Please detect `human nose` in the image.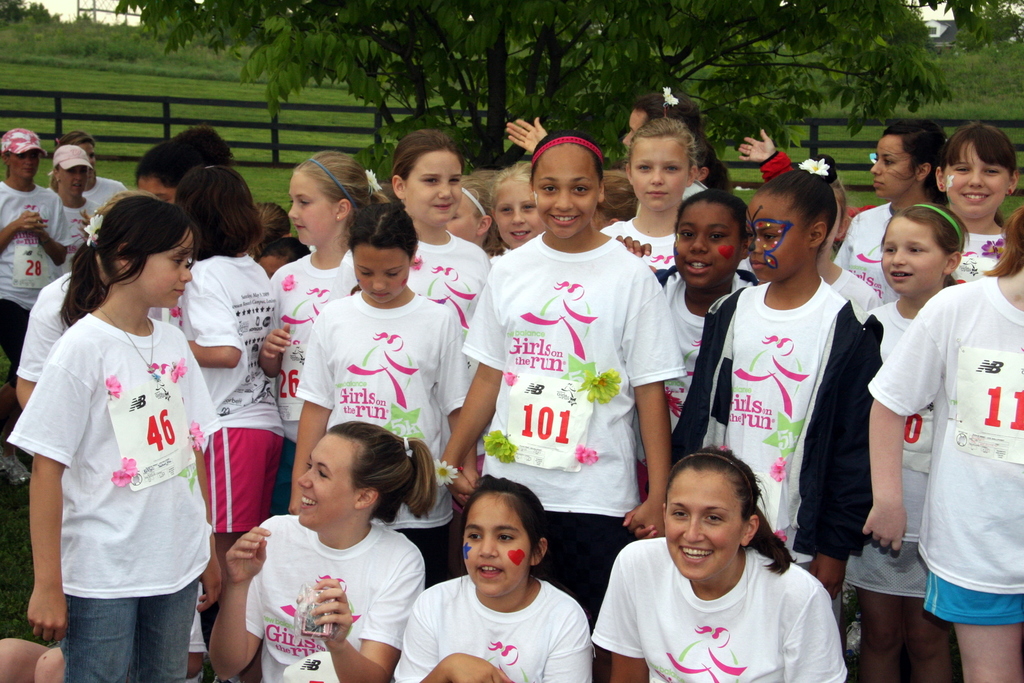
(689, 235, 705, 252).
